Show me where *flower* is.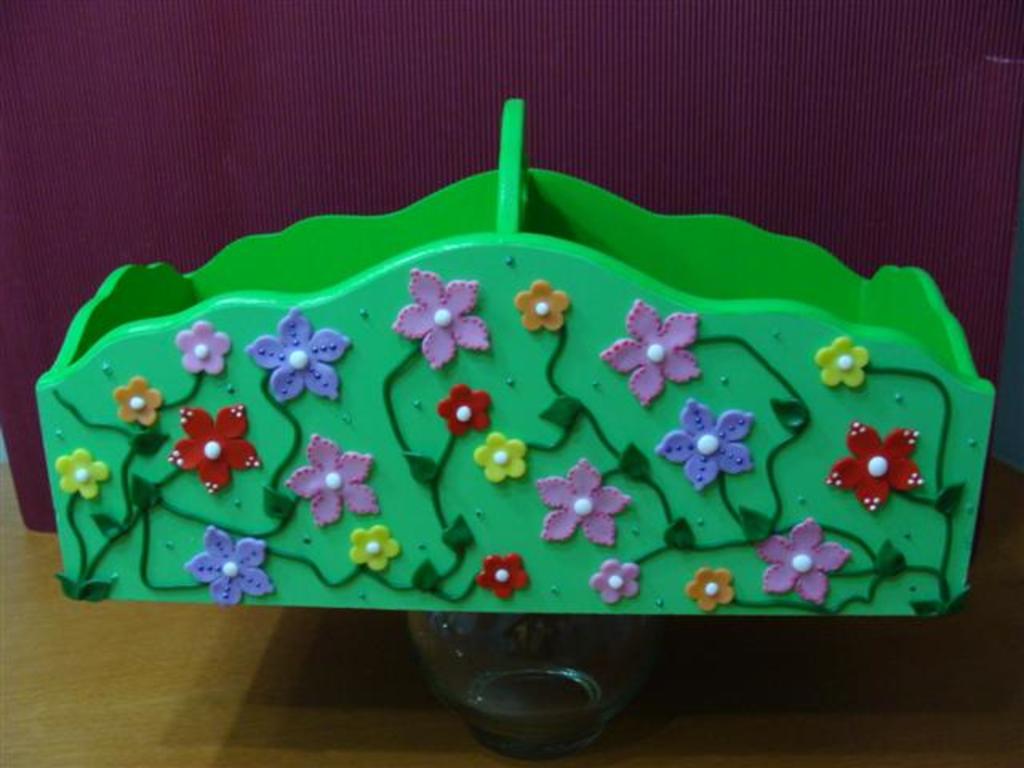
*flower* is at bbox=(587, 557, 637, 606).
